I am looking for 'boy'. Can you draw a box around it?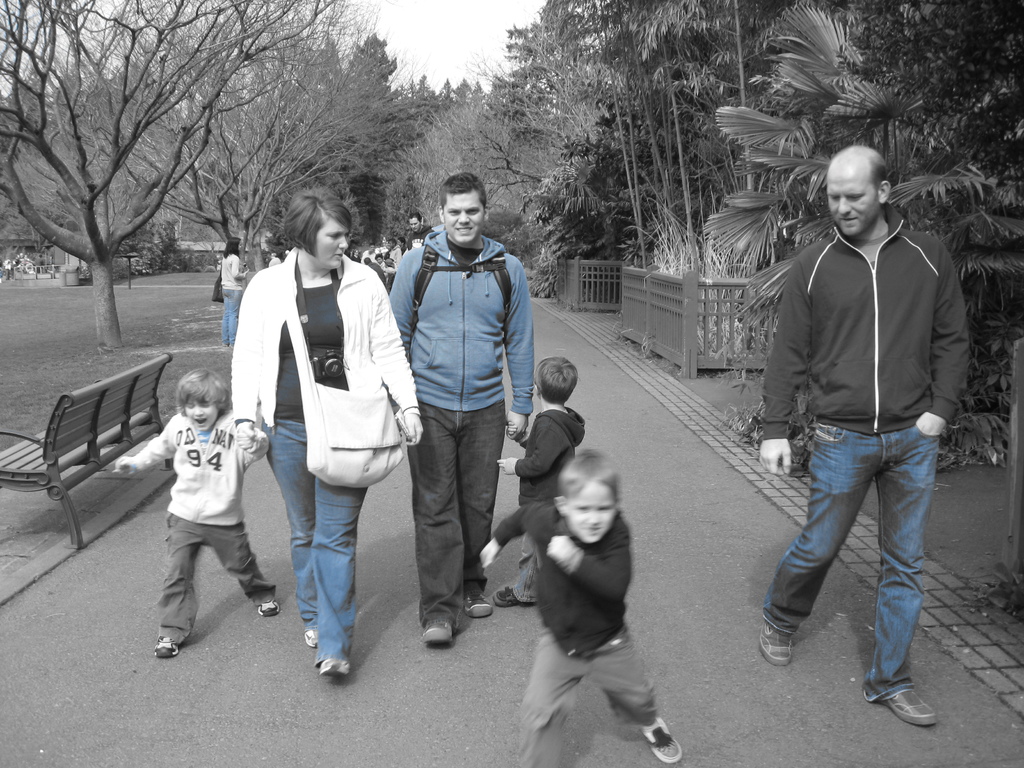
Sure, the bounding box is [x1=492, y1=358, x2=586, y2=607].
